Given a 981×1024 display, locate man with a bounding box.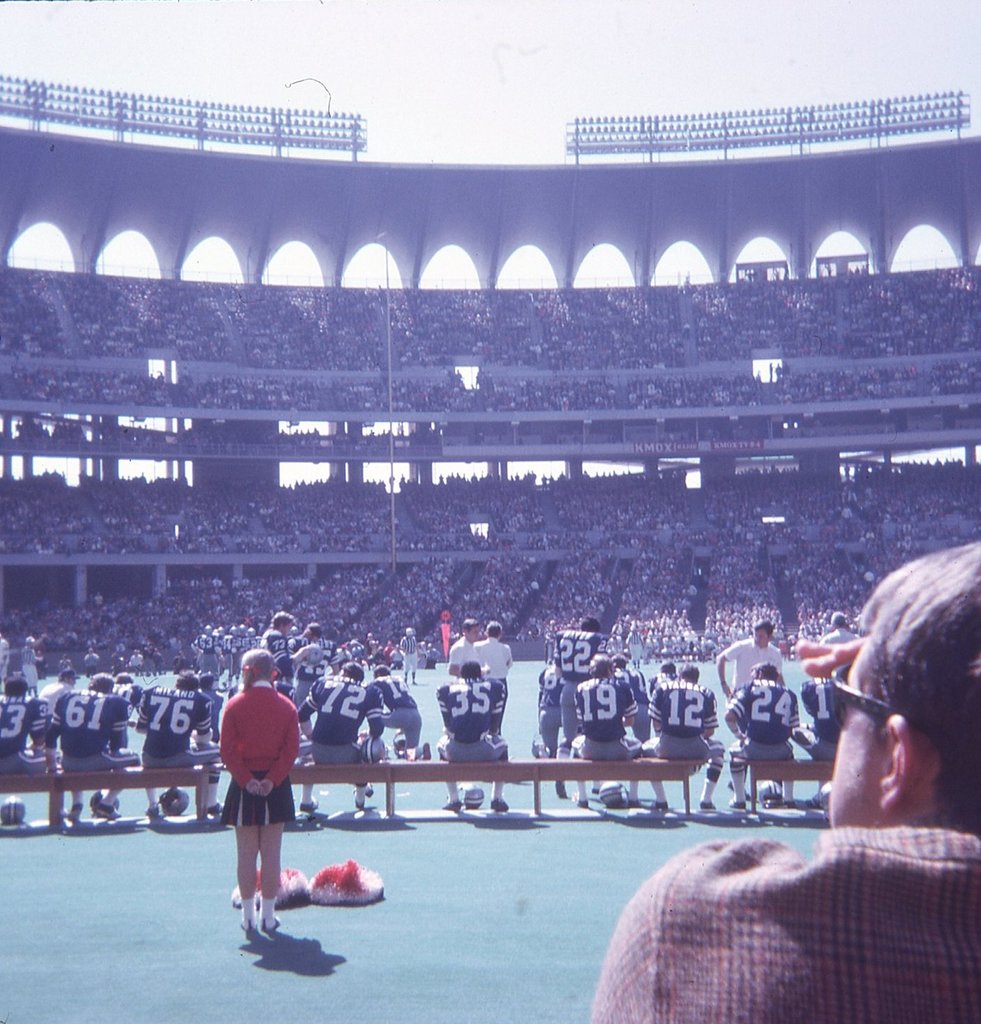
Located: box(43, 674, 138, 815).
